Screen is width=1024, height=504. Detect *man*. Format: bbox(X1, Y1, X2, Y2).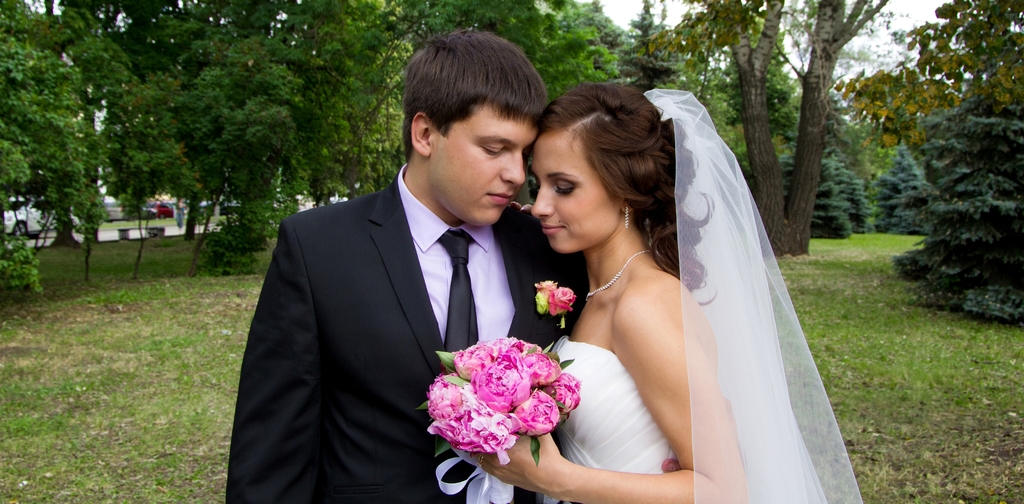
bbox(232, 61, 574, 503).
